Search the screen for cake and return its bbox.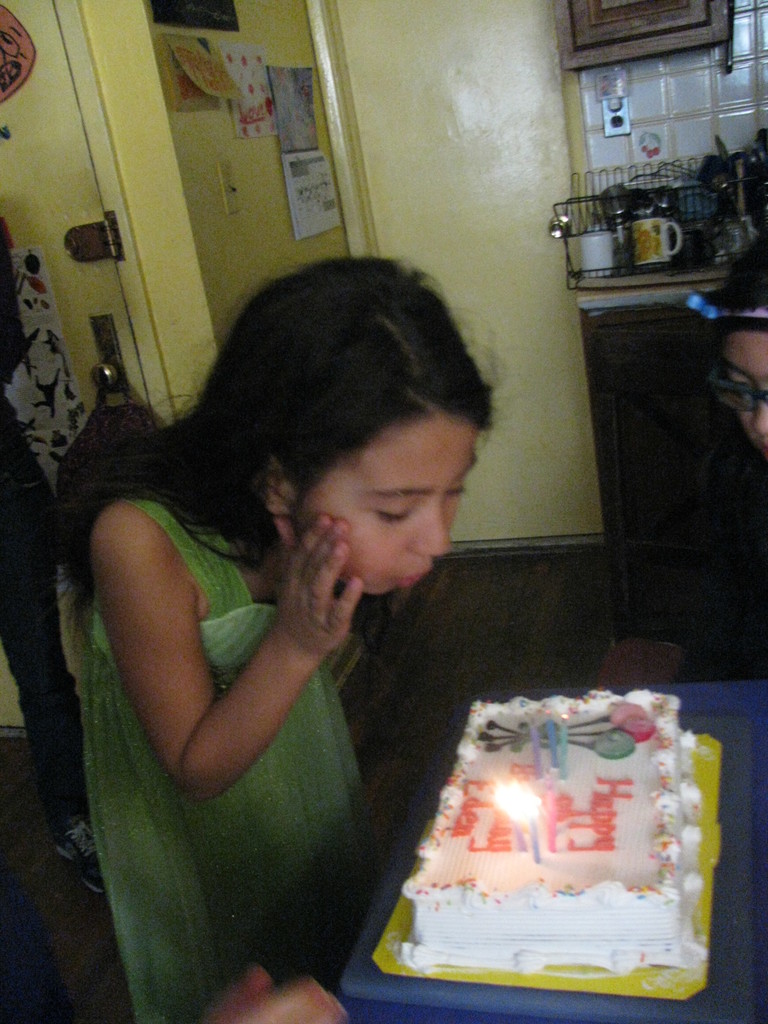
Found: Rect(399, 685, 714, 973).
